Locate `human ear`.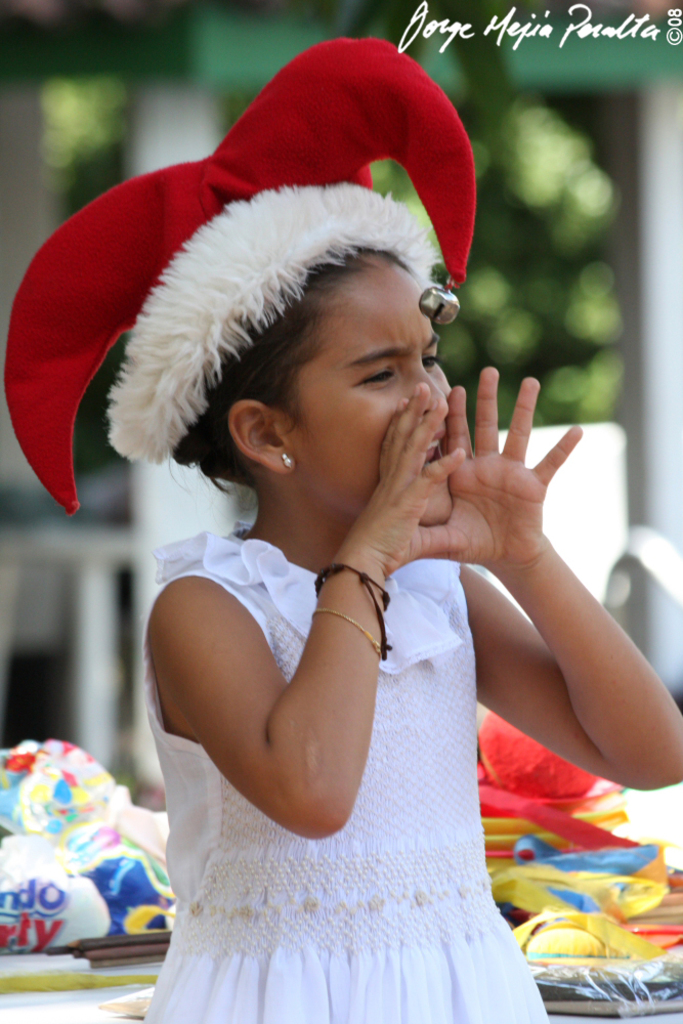
Bounding box: 223/384/294/471.
